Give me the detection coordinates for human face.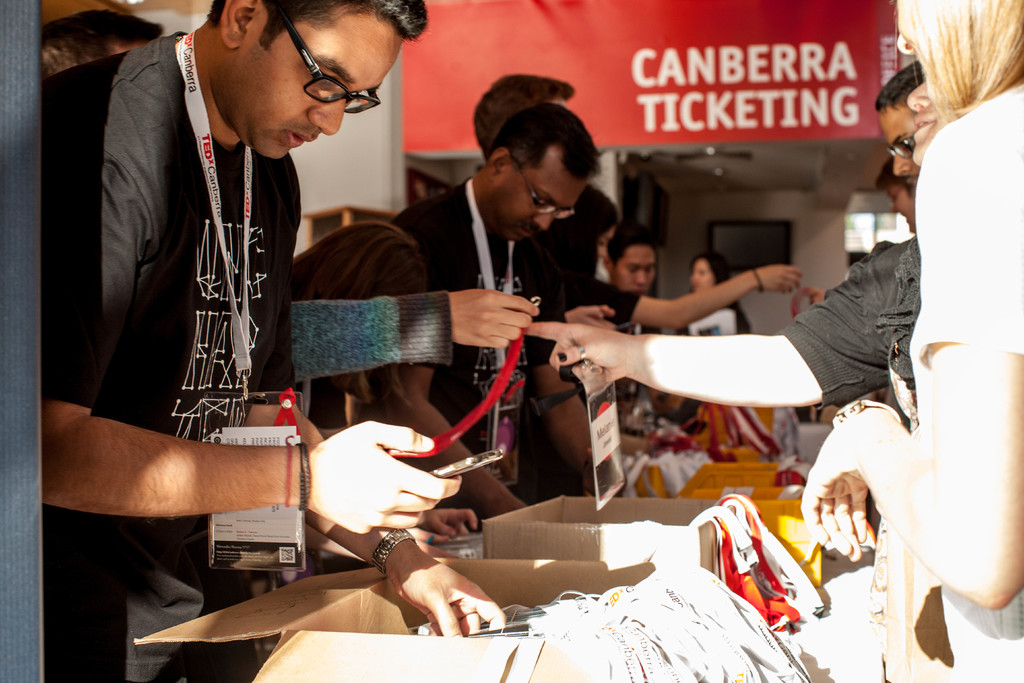
bbox=(879, 106, 922, 179).
